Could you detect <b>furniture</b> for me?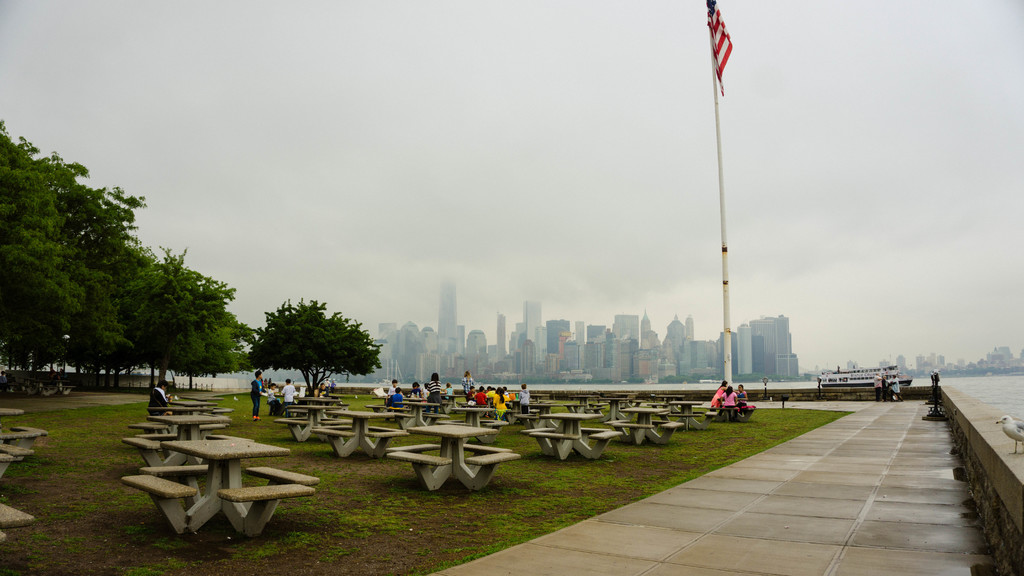
Detection result: {"x1": 0, "y1": 407, "x2": 43, "y2": 445}.
